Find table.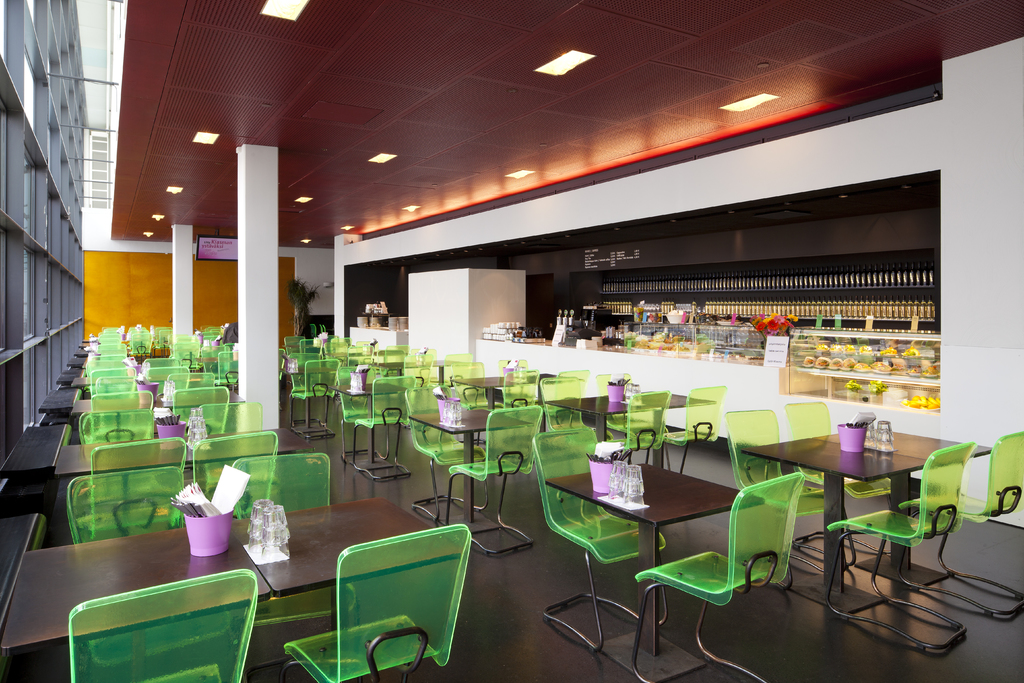
{"x1": 454, "y1": 369, "x2": 556, "y2": 407}.
